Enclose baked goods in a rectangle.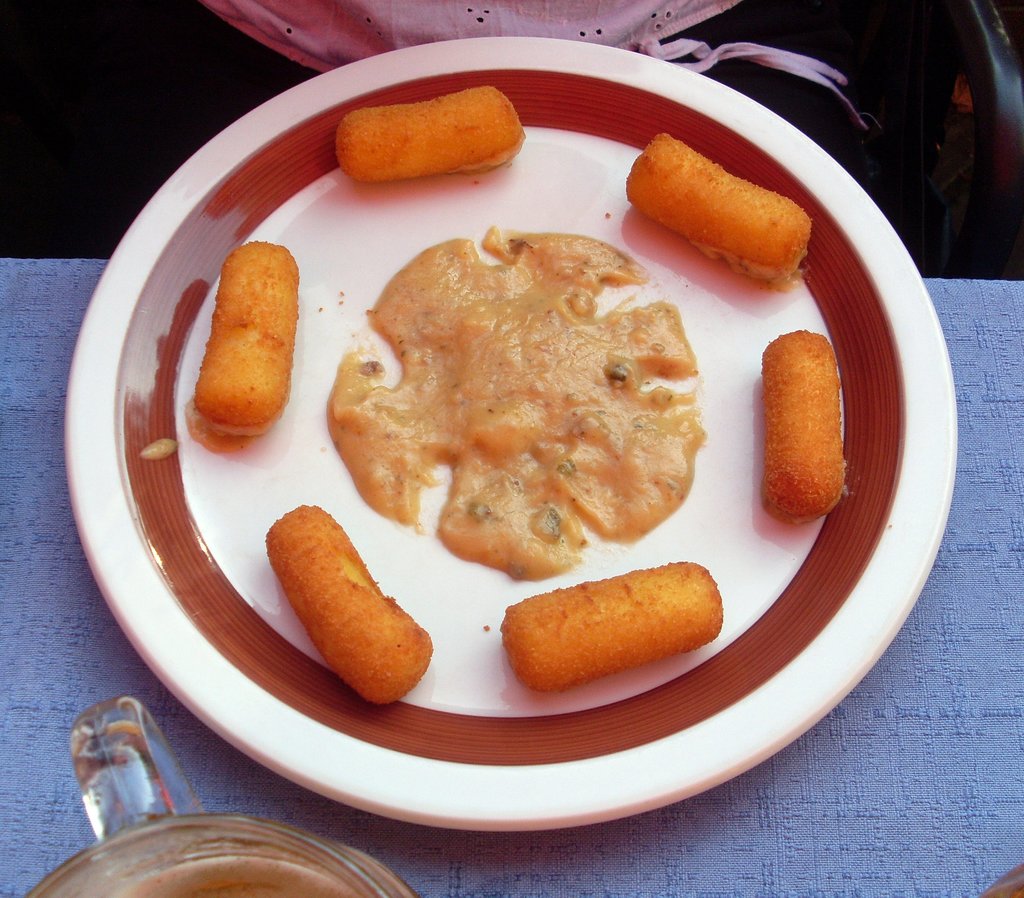
bbox(257, 501, 436, 704).
